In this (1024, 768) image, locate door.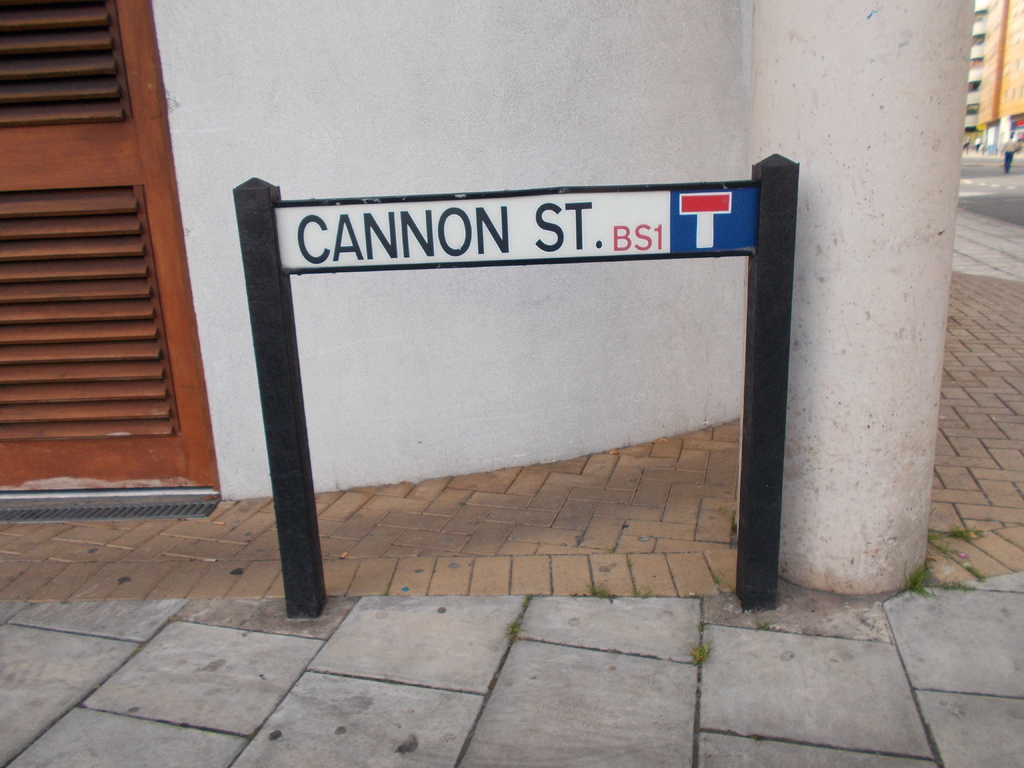
Bounding box: box=[0, 0, 207, 495].
